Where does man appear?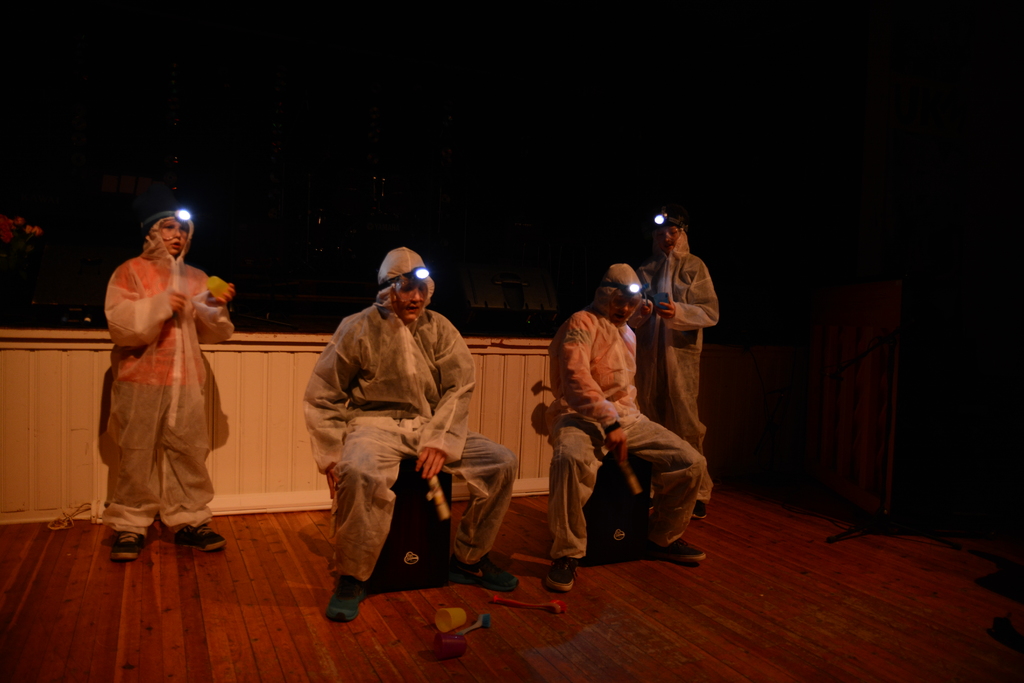
Appears at box=[294, 246, 508, 646].
